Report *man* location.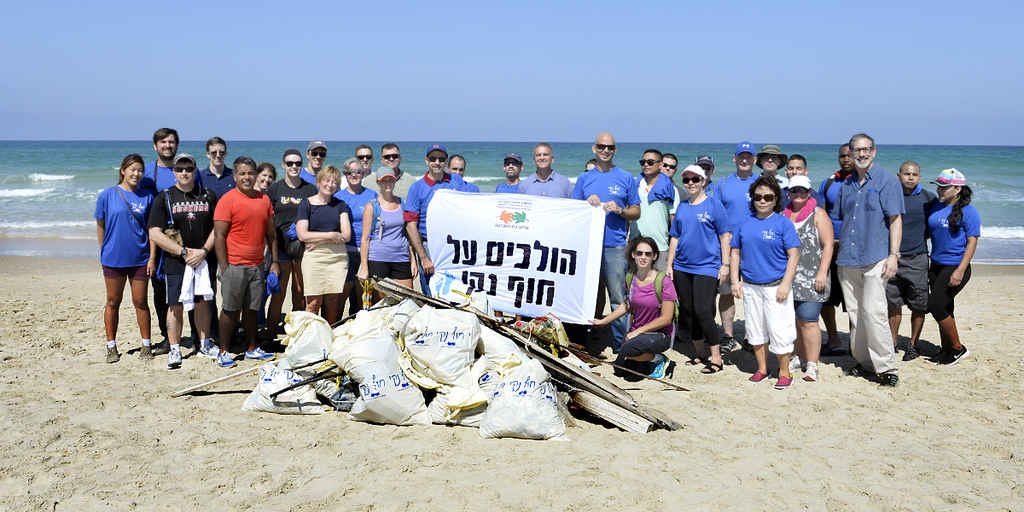
Report: {"left": 142, "top": 125, "right": 203, "bottom": 354}.
